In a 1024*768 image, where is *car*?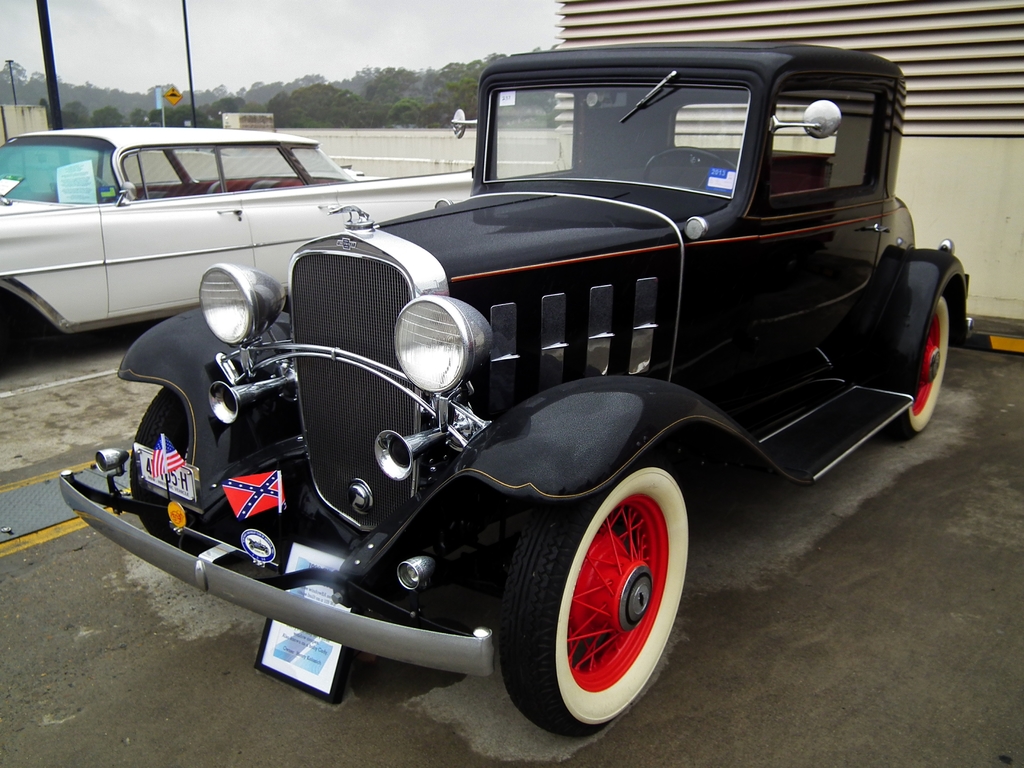
{"x1": 0, "y1": 125, "x2": 477, "y2": 365}.
